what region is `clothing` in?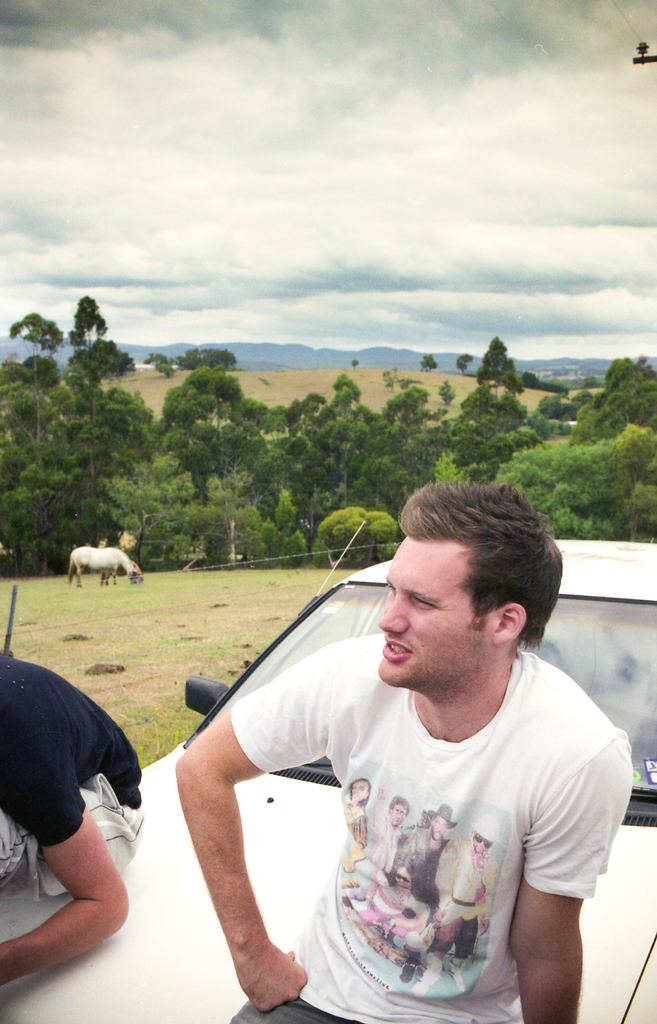
[x1=195, y1=637, x2=615, y2=1003].
